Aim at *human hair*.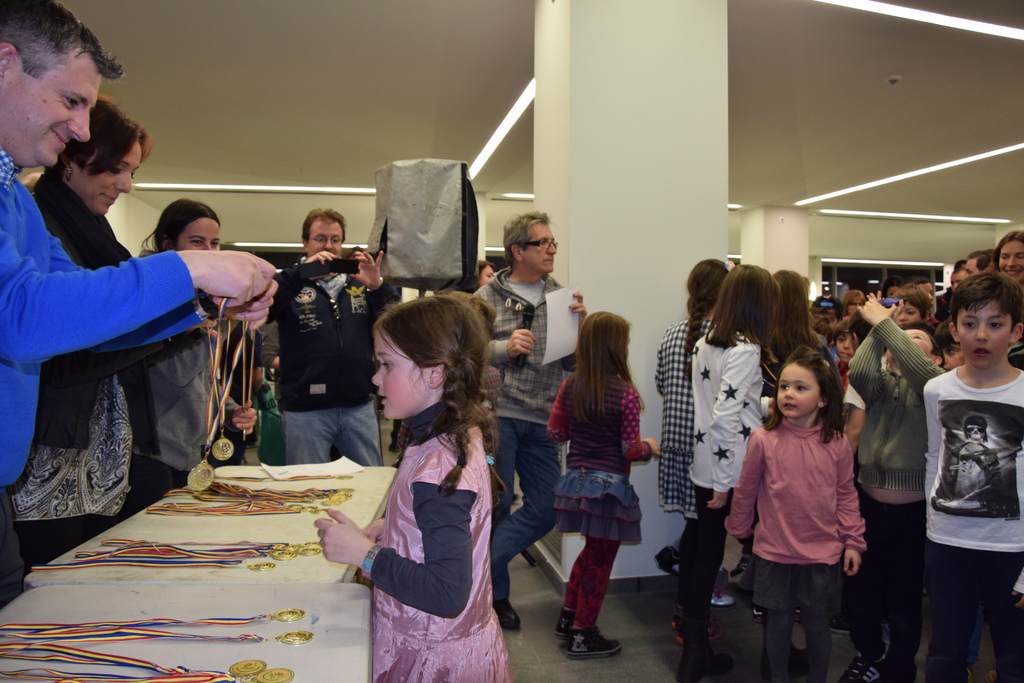
Aimed at 851,311,873,343.
